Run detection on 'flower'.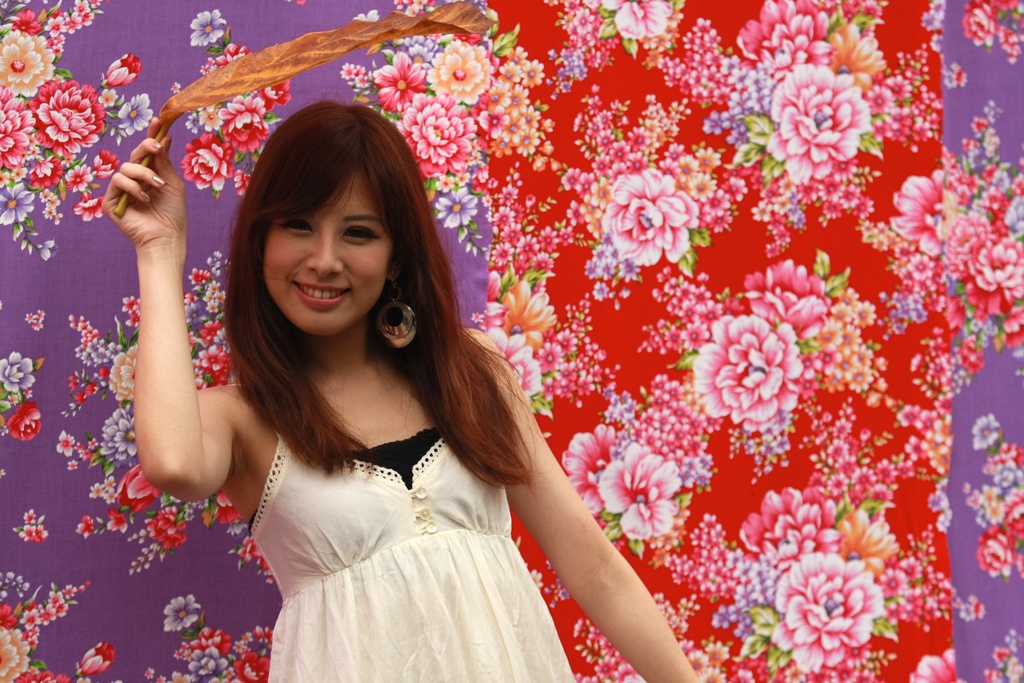
Result: bbox=[945, 60, 966, 89].
